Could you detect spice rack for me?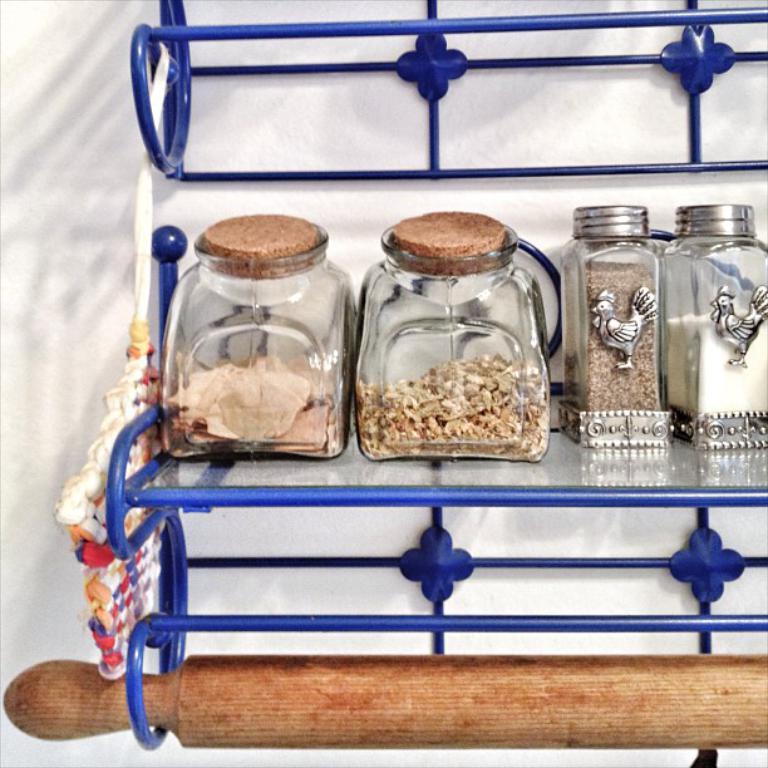
Detection result: crop(158, 198, 767, 456).
